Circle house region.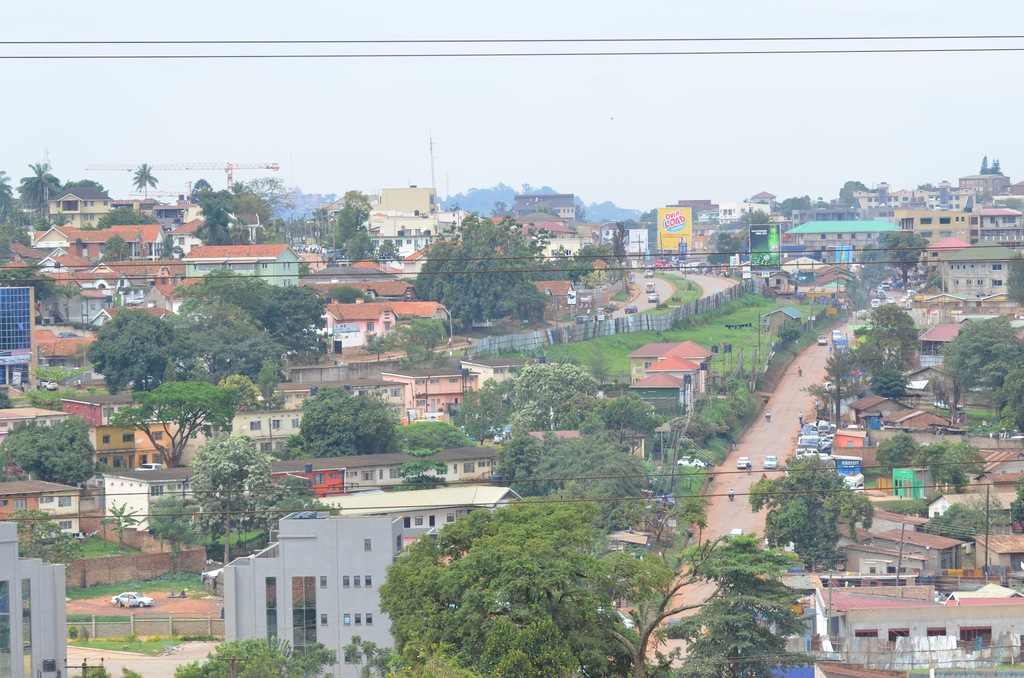
Region: x1=88, y1=409, x2=185, y2=469.
